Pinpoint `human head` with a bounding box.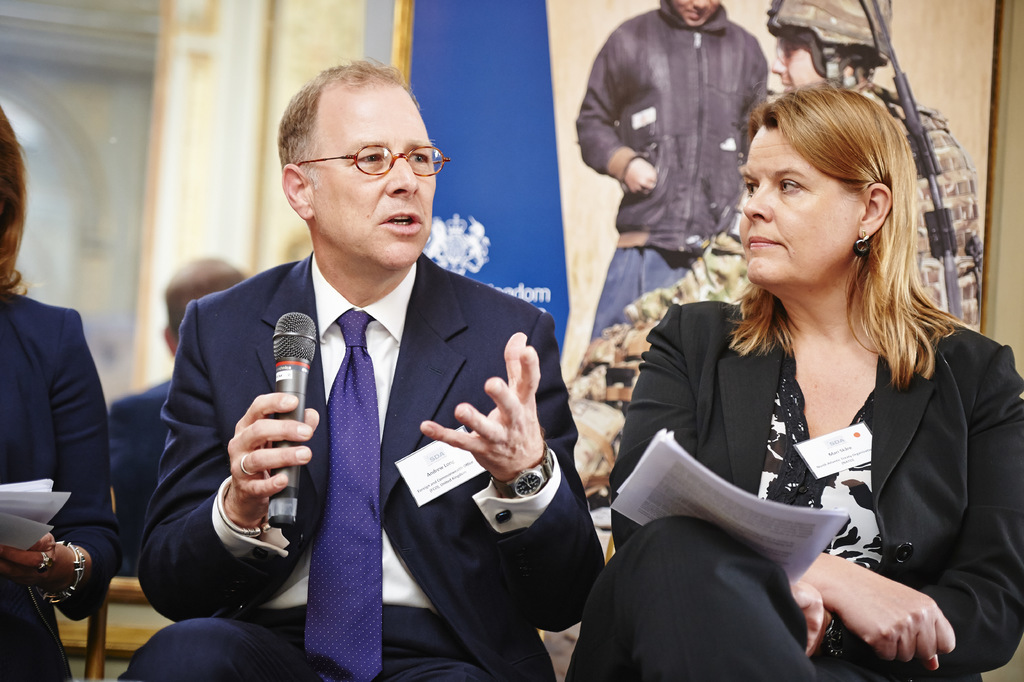
crop(772, 0, 882, 97).
